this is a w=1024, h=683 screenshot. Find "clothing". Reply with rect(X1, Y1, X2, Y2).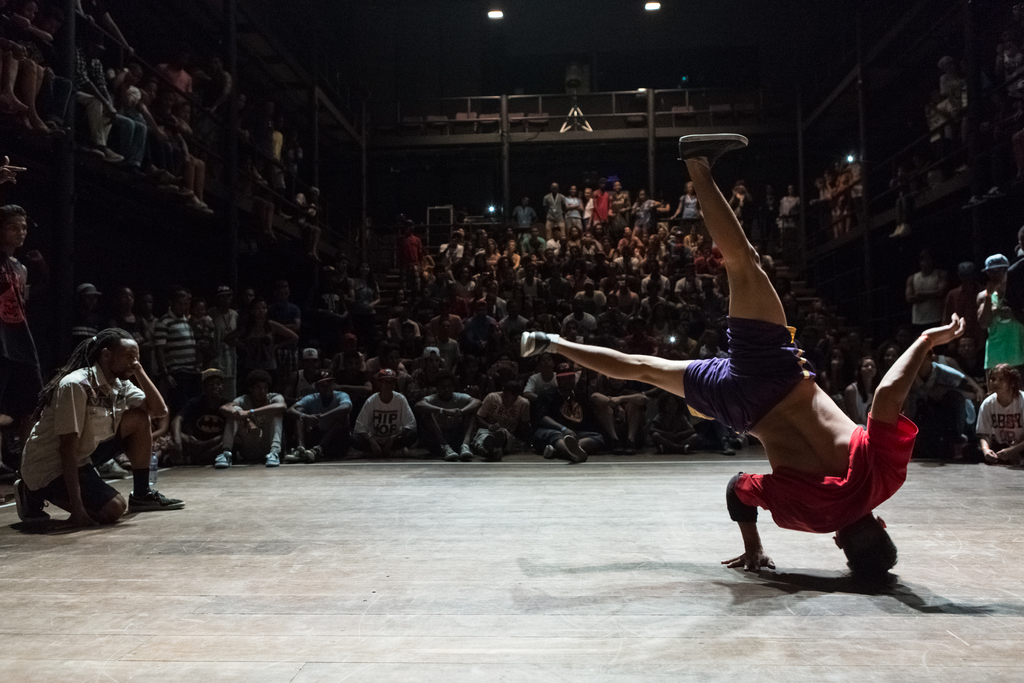
rect(476, 386, 533, 437).
